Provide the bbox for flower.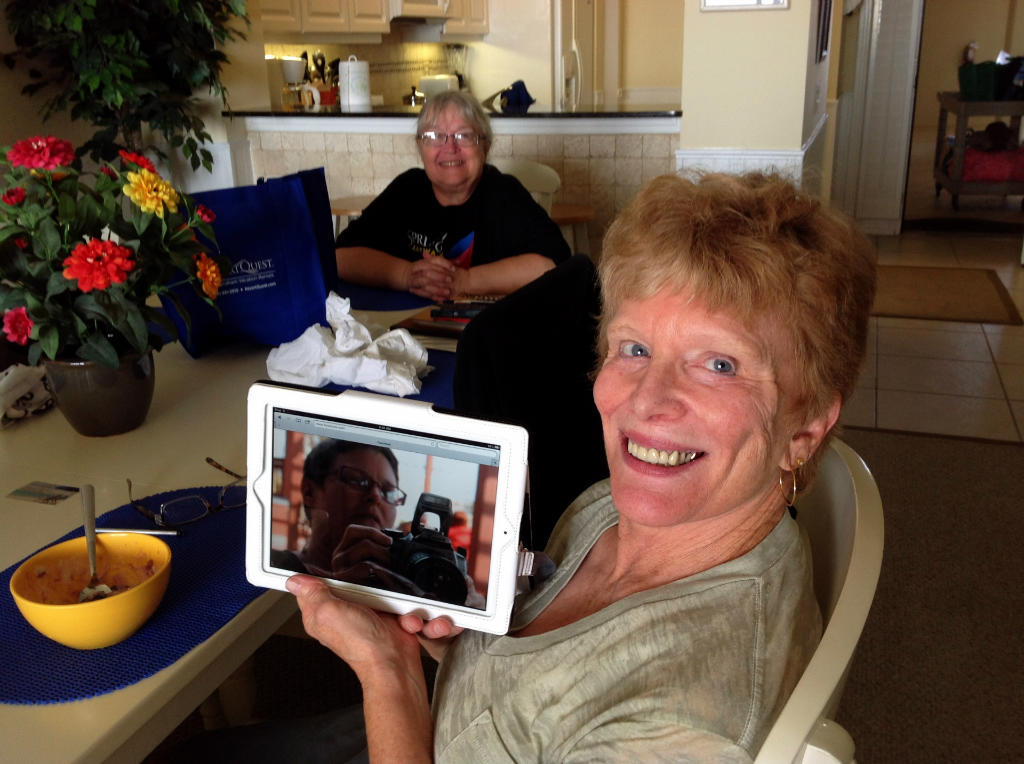
(9,130,79,170).
